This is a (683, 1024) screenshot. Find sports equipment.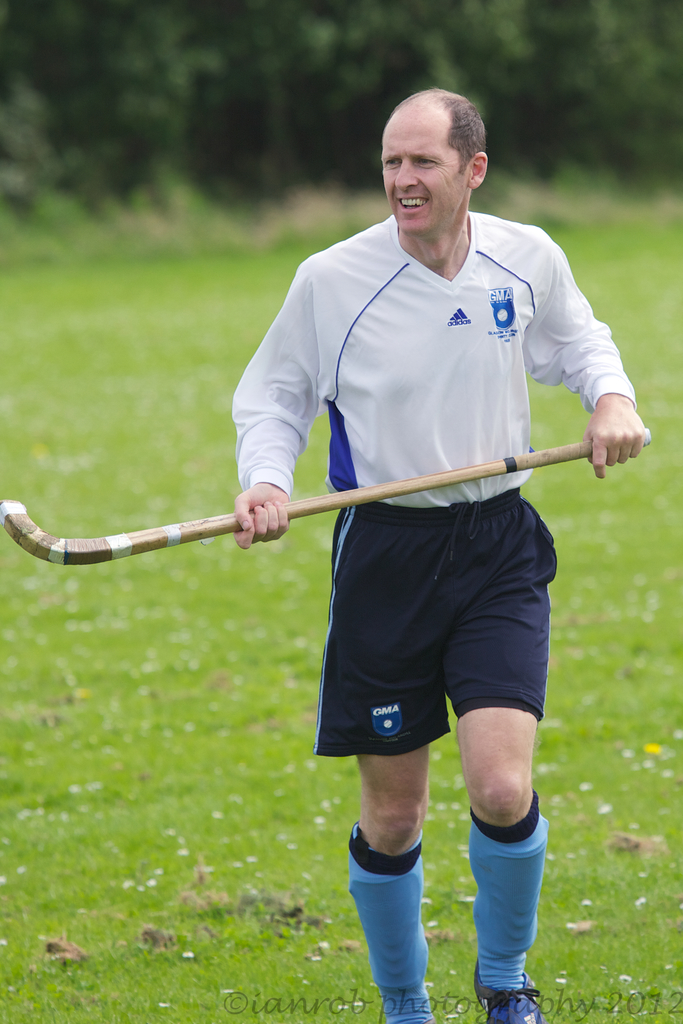
Bounding box: 0,445,654,572.
